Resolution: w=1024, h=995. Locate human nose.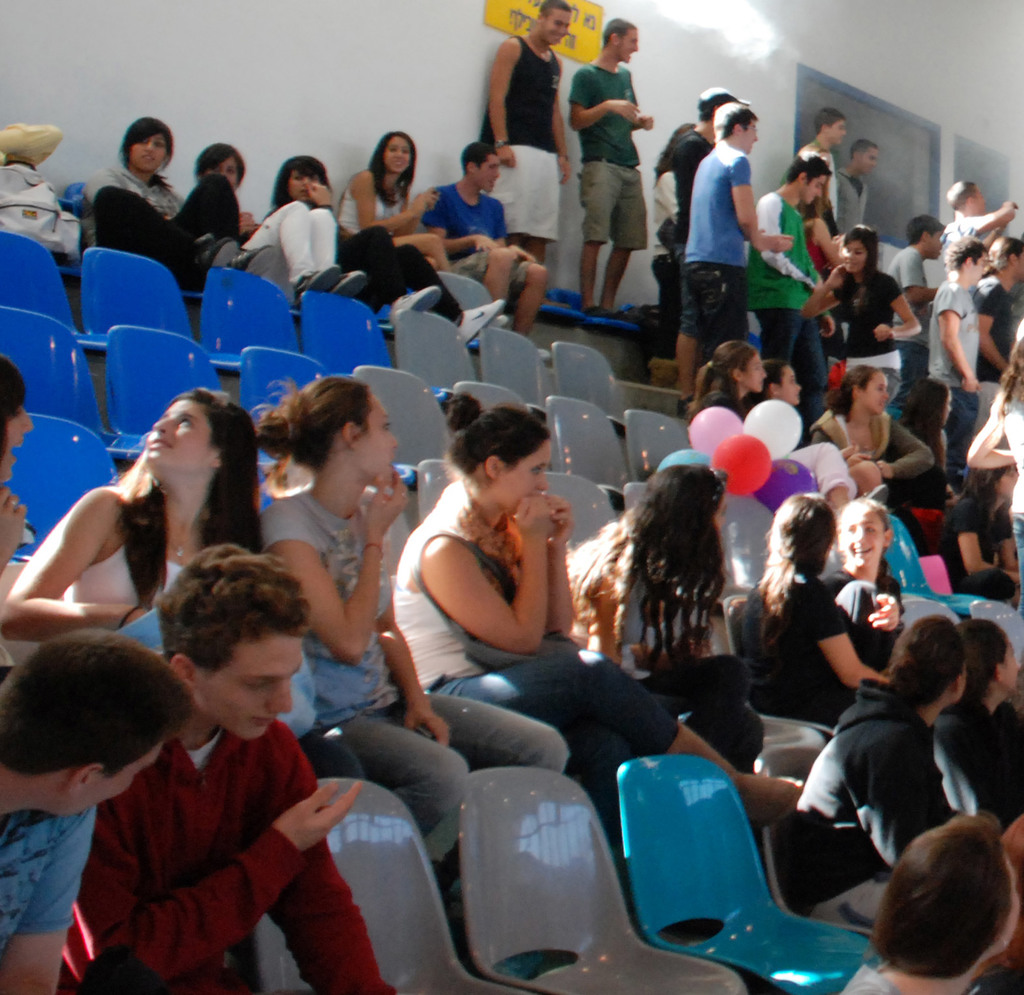
538,476,547,490.
